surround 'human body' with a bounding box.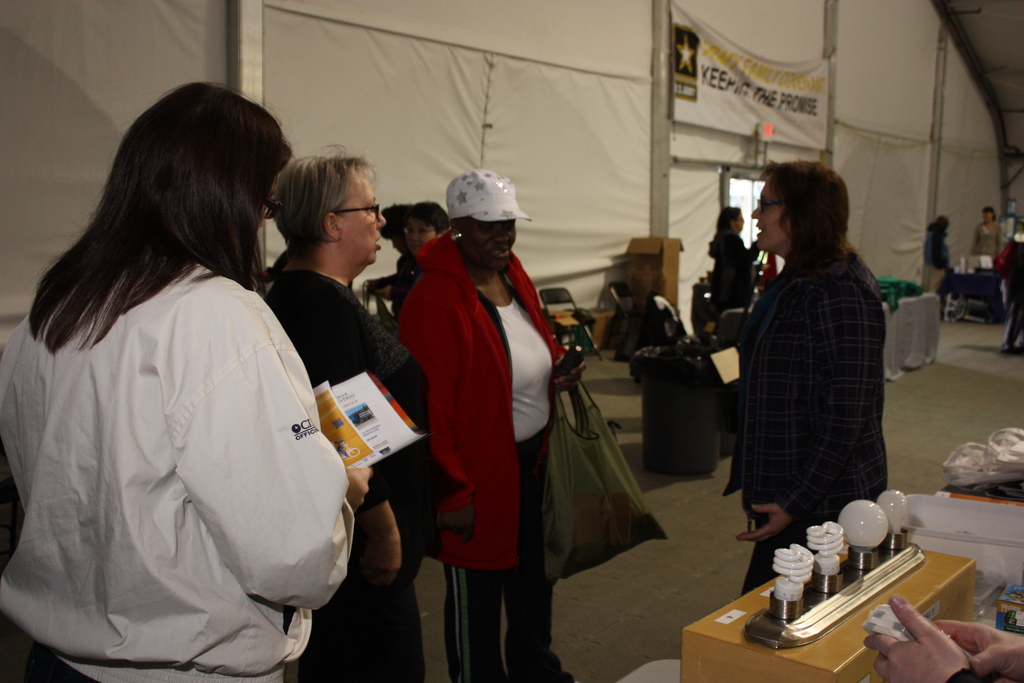
box(721, 248, 886, 592).
